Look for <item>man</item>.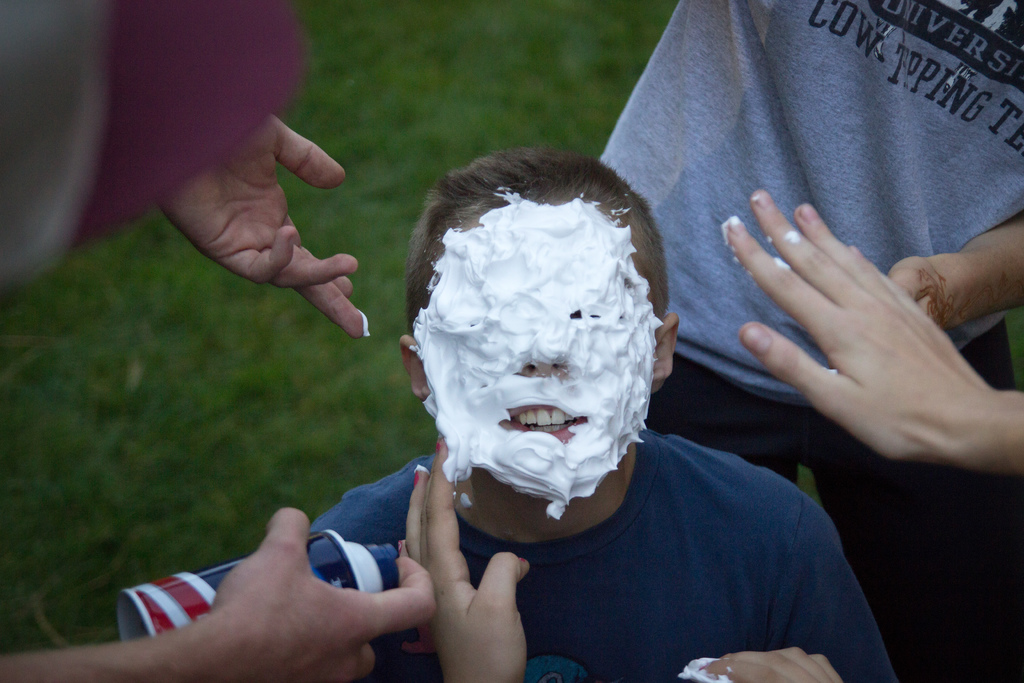
Found: (223, 113, 924, 670).
